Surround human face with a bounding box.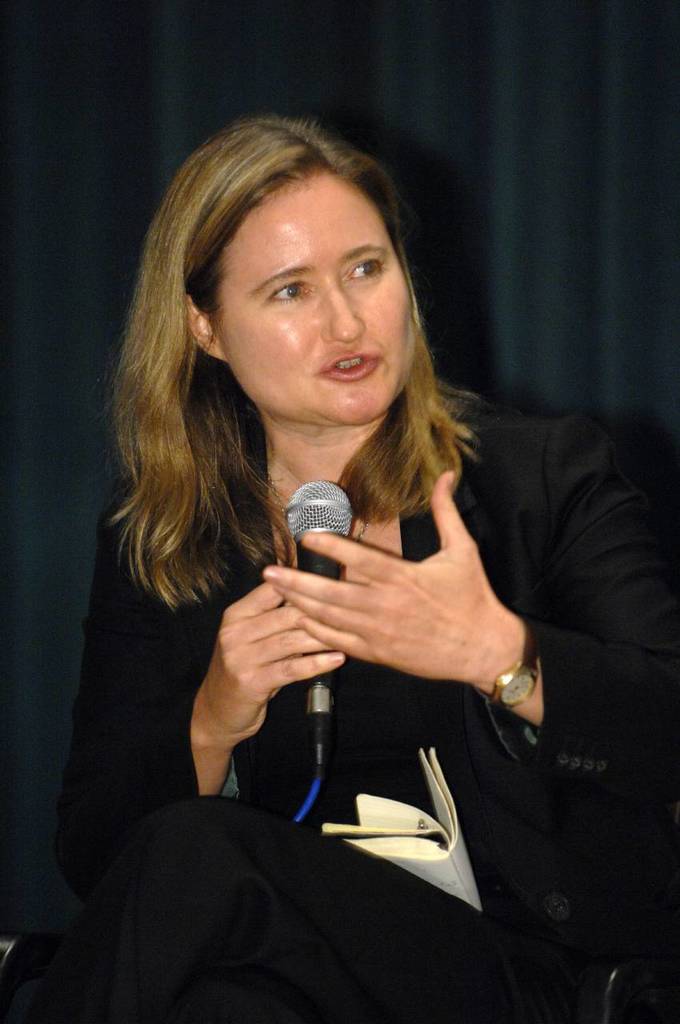
rect(202, 162, 421, 434).
